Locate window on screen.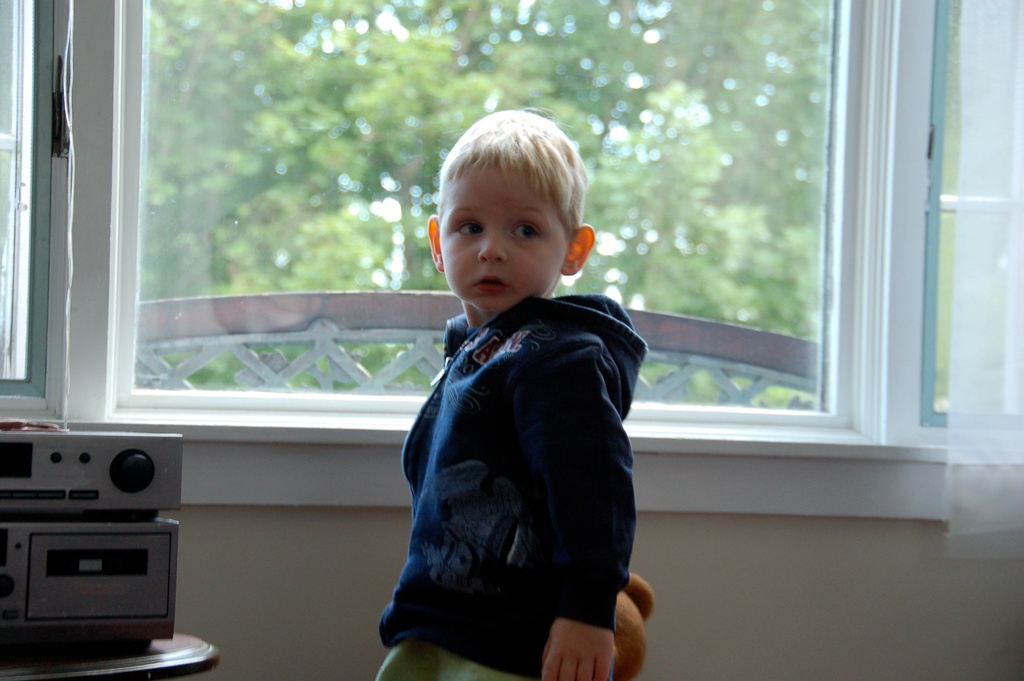
On screen at x1=0 y1=0 x2=1023 y2=528.
